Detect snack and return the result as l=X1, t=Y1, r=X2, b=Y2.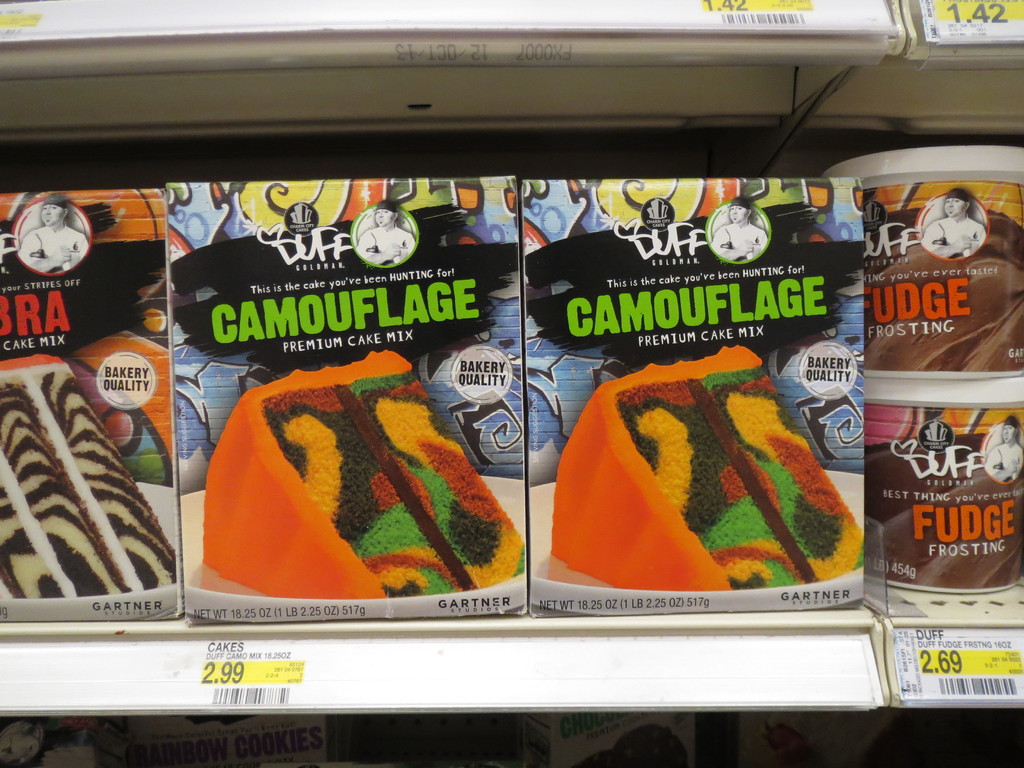
l=545, t=340, r=865, b=591.
